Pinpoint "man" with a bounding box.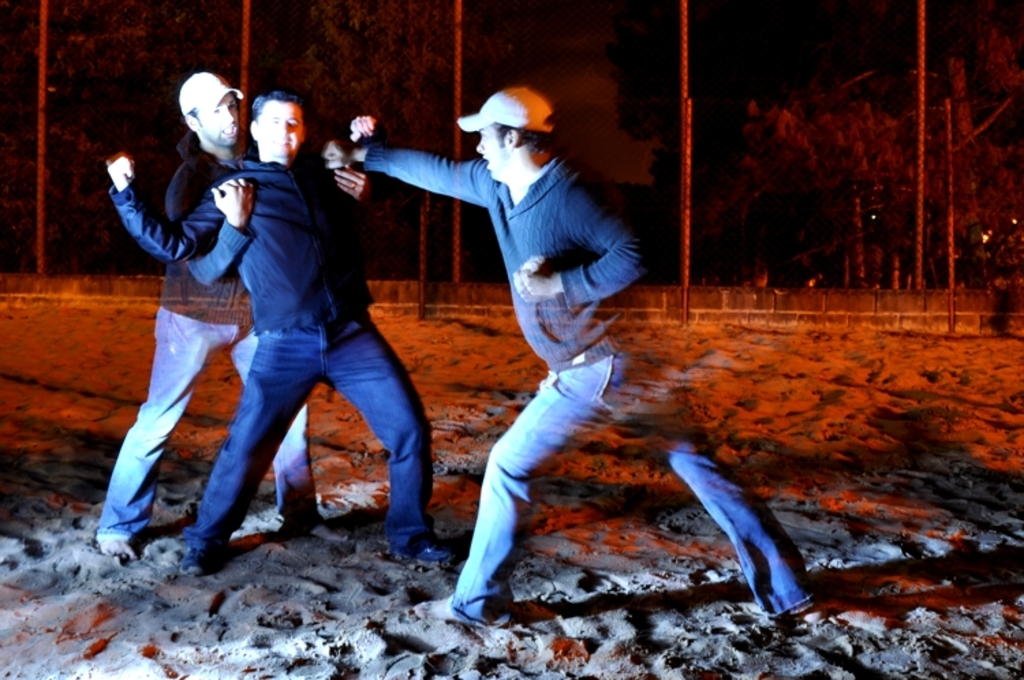
[x1=104, y1=86, x2=471, y2=586].
